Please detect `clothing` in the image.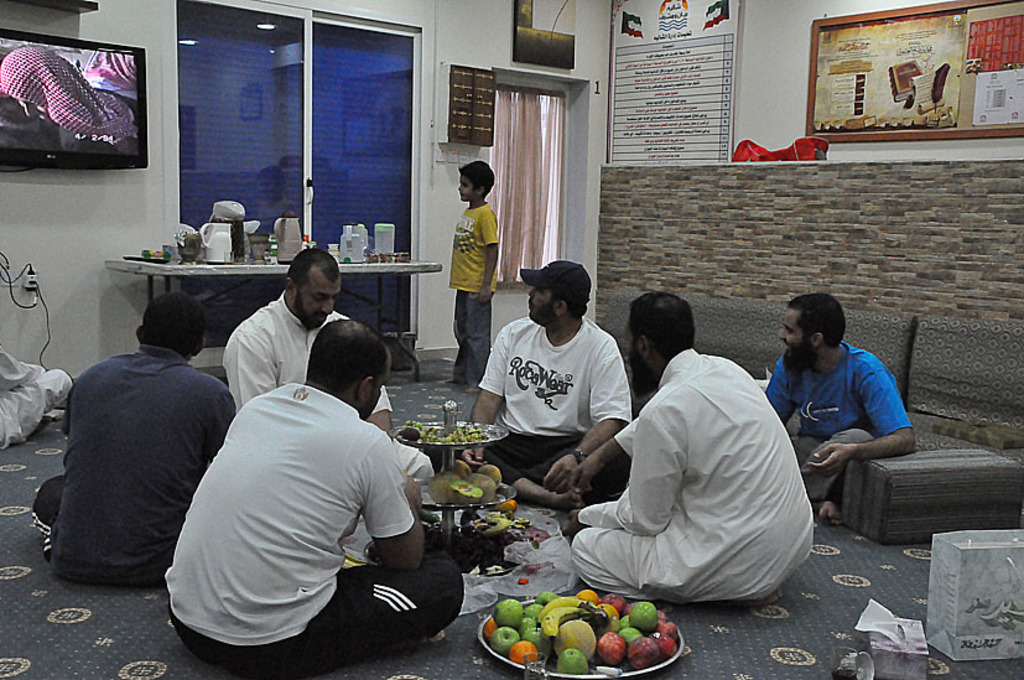
175/346/427/650.
